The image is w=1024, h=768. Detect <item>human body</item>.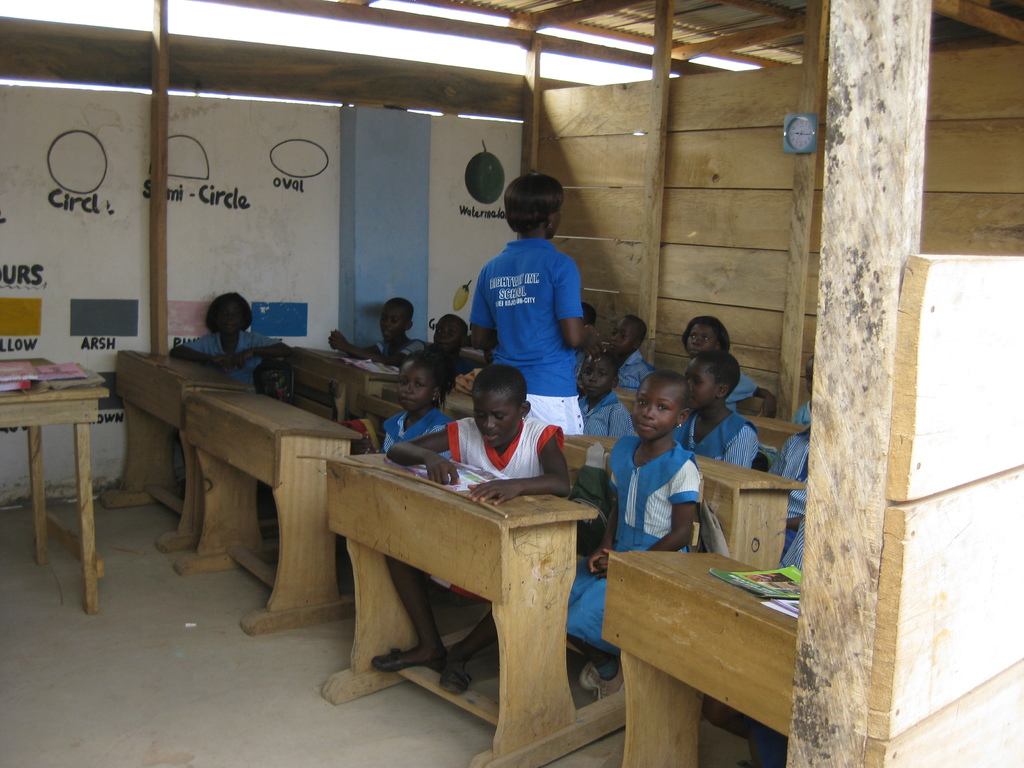
Detection: bbox(582, 376, 733, 588).
